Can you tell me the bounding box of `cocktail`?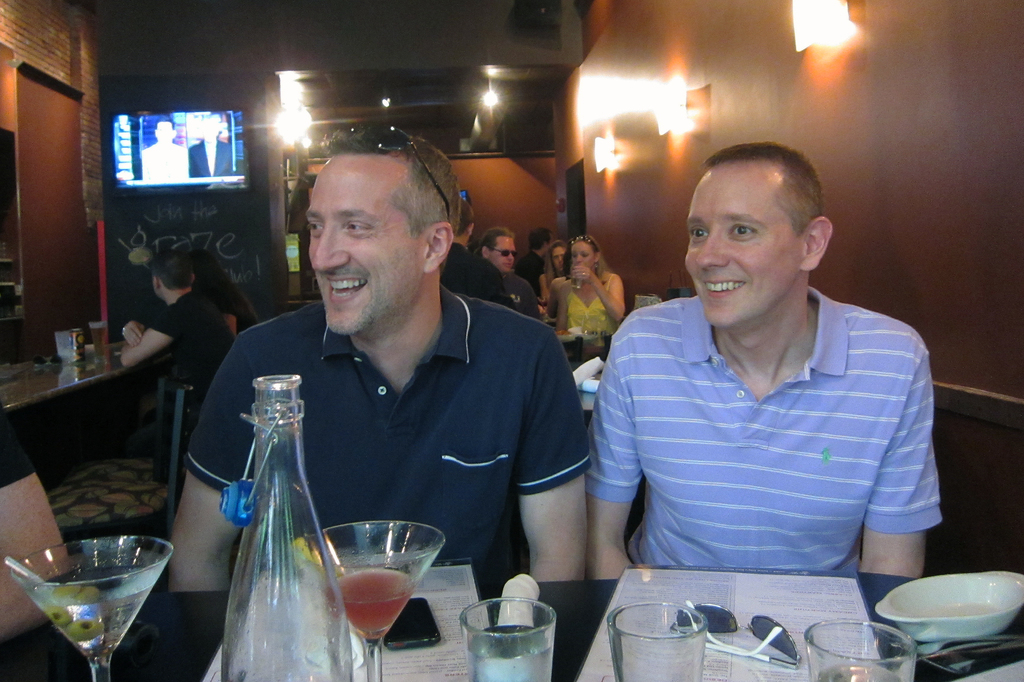
<bbox>324, 521, 445, 681</bbox>.
